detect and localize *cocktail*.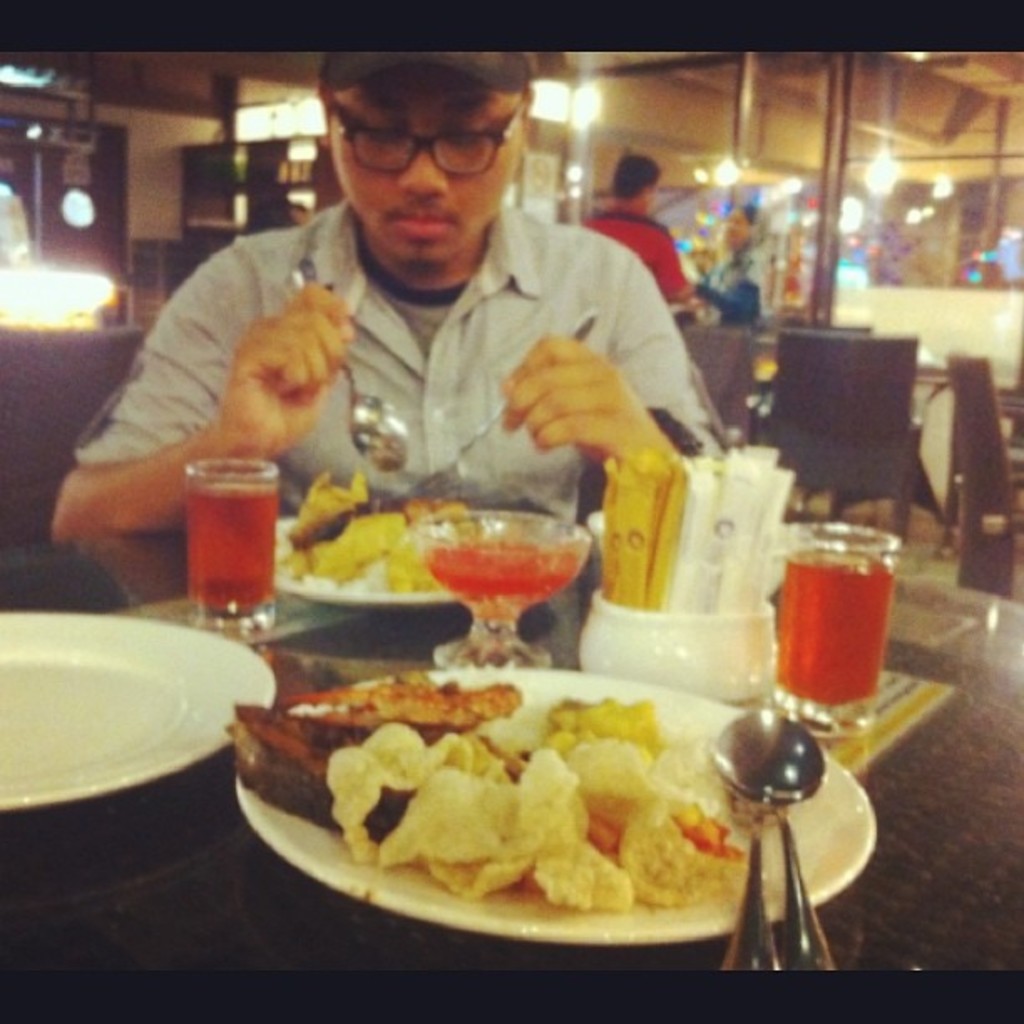
Localized at select_region(766, 519, 895, 750).
